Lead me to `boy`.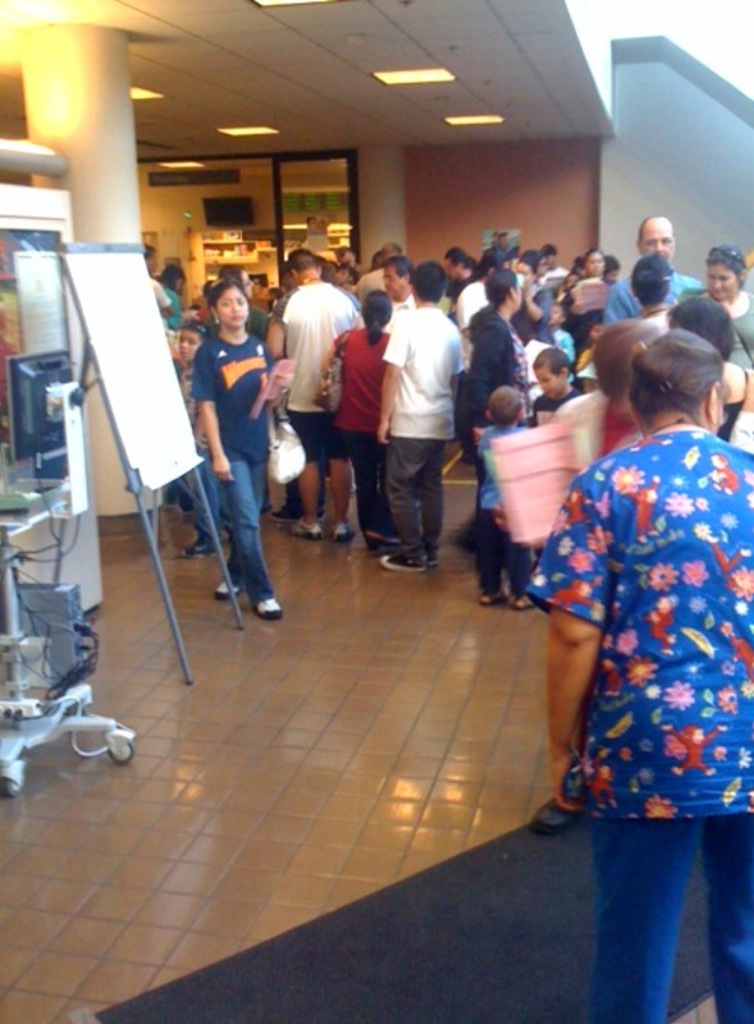
Lead to 168/316/206/558.
